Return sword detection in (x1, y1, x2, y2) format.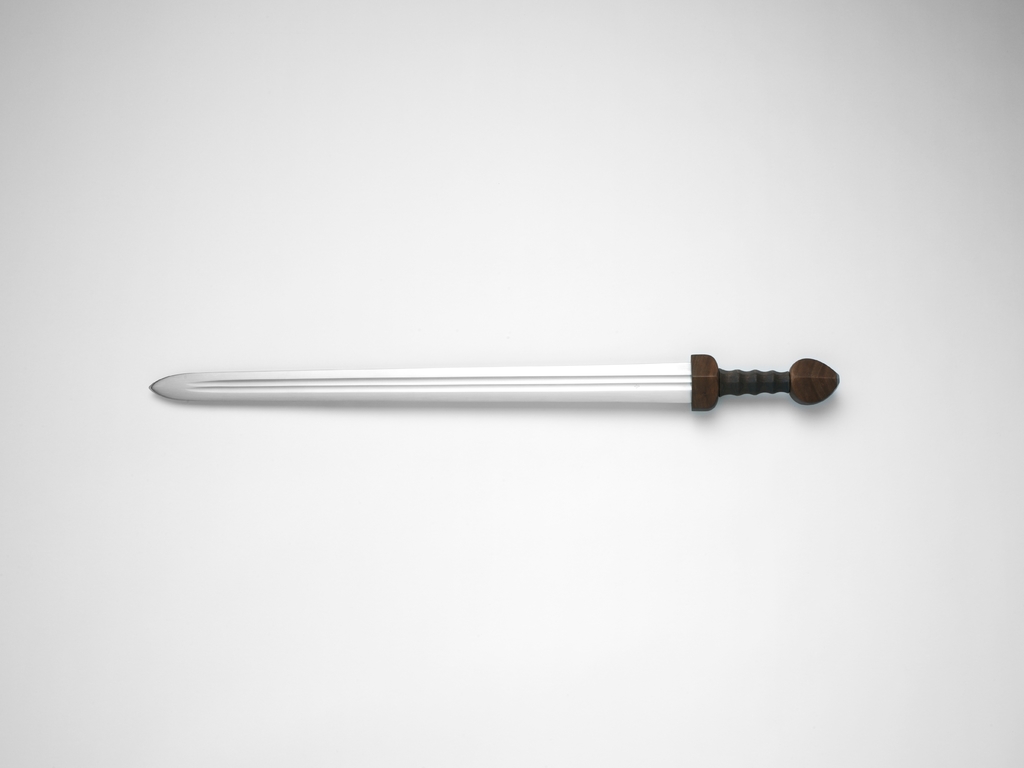
(150, 352, 840, 411).
